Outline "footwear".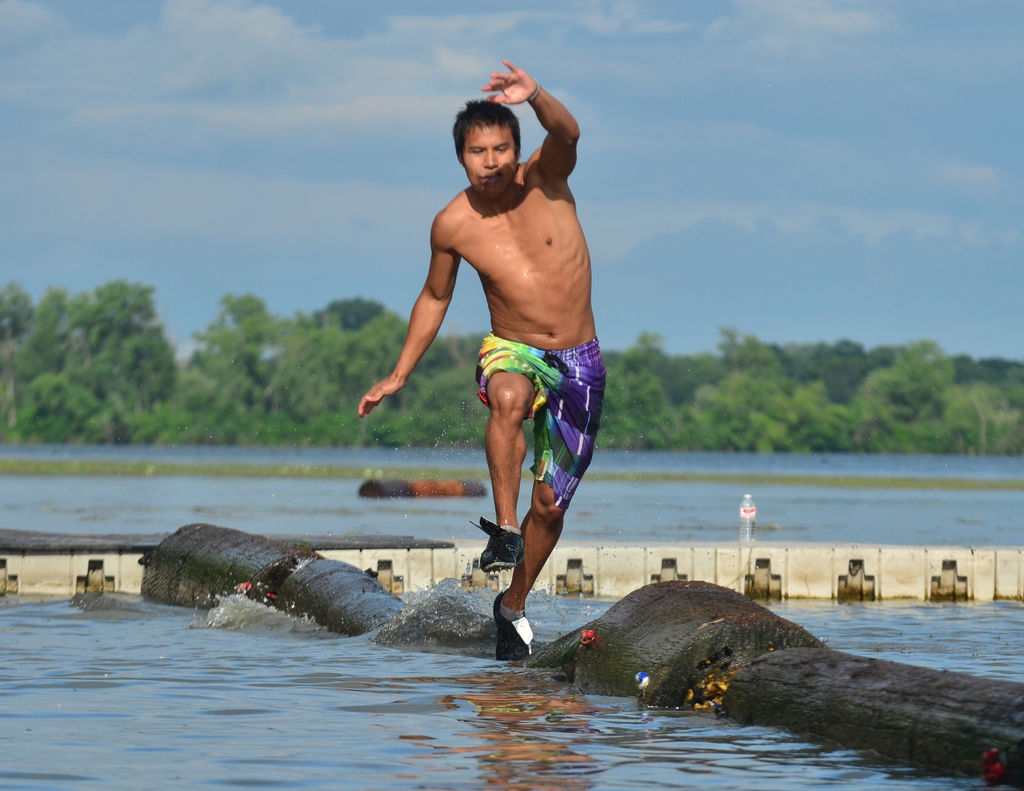
Outline: <region>497, 593, 531, 665</region>.
